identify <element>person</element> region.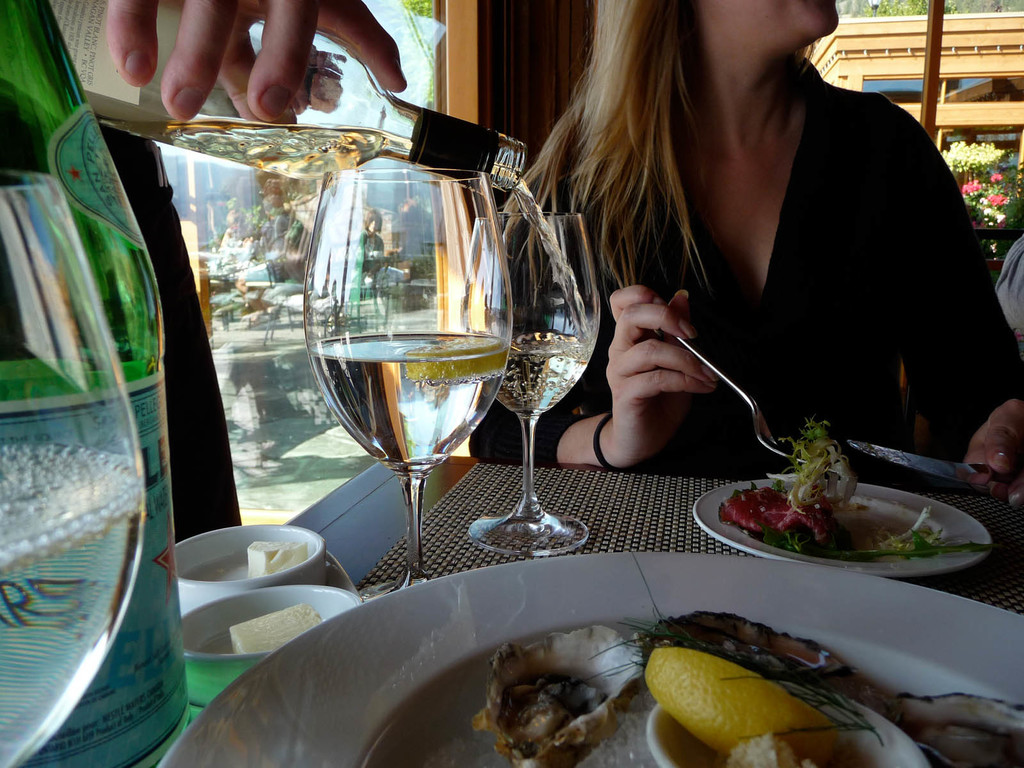
Region: box(513, 0, 1000, 515).
